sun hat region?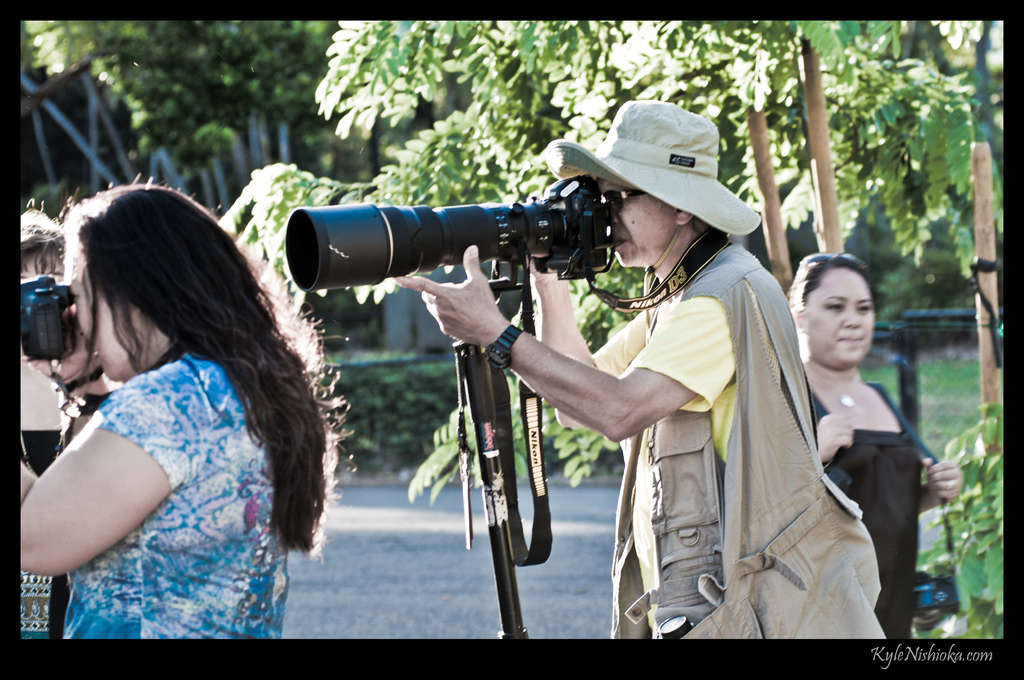
[x1=539, y1=98, x2=762, y2=245]
